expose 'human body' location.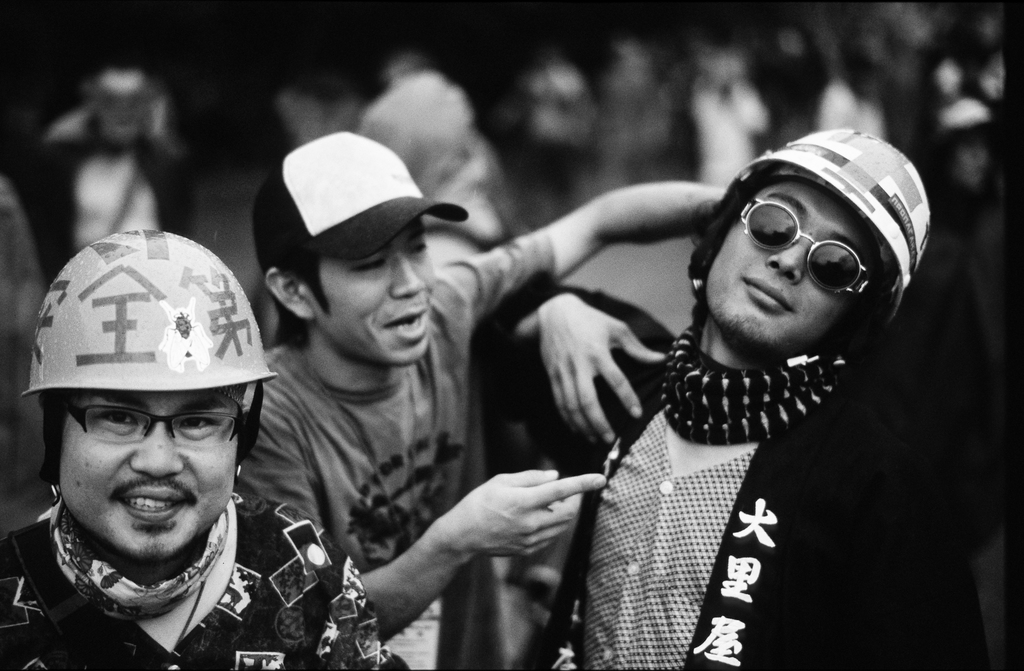
Exposed at pyautogui.locateOnScreen(541, 127, 970, 667).
